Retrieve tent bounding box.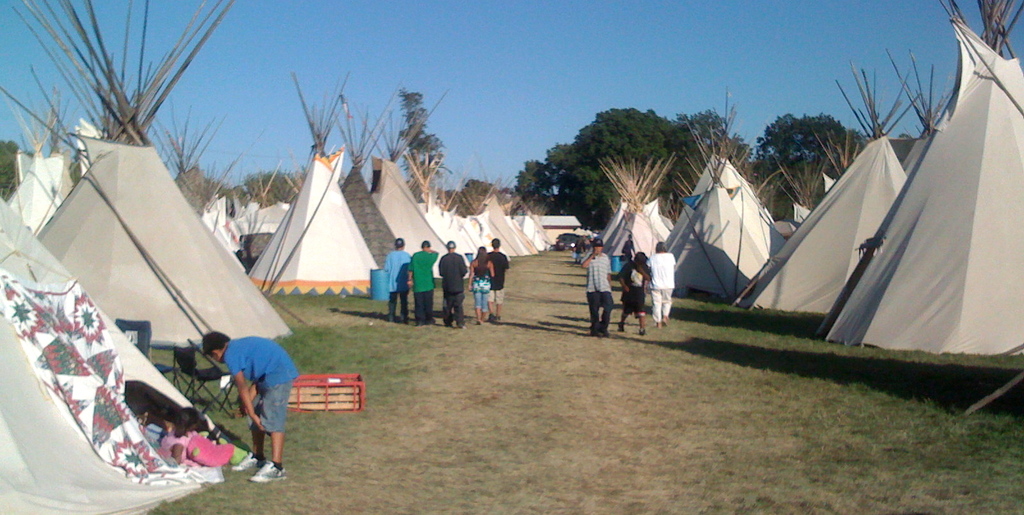
Bounding box: 248, 152, 379, 295.
